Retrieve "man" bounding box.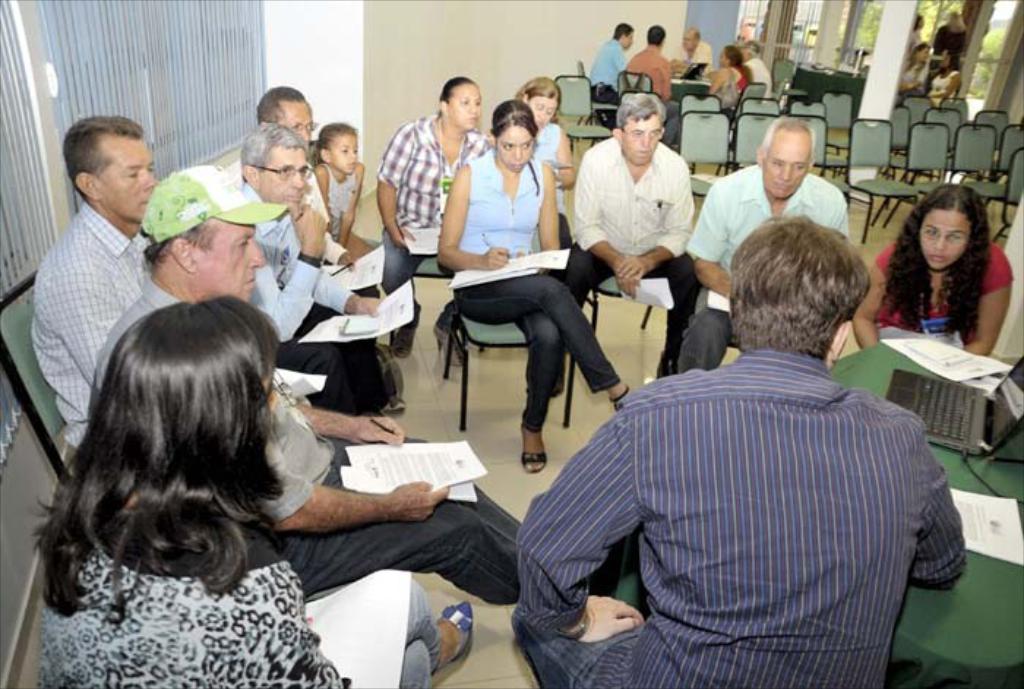
Bounding box: 88, 164, 522, 607.
